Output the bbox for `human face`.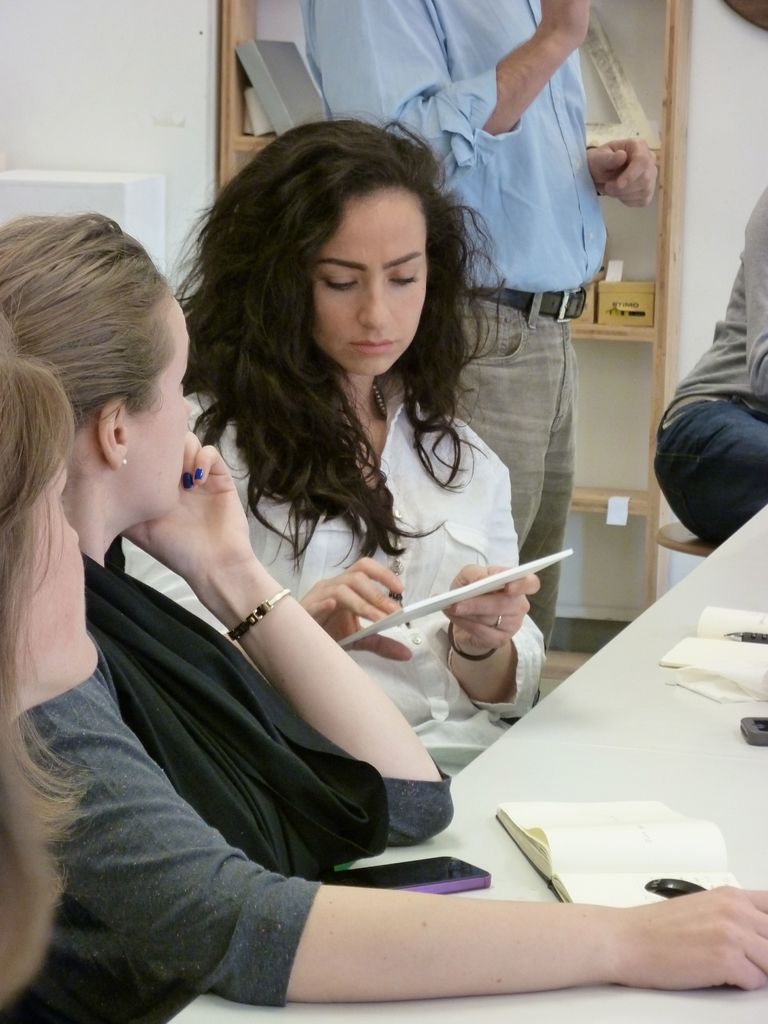
box(19, 459, 97, 690).
